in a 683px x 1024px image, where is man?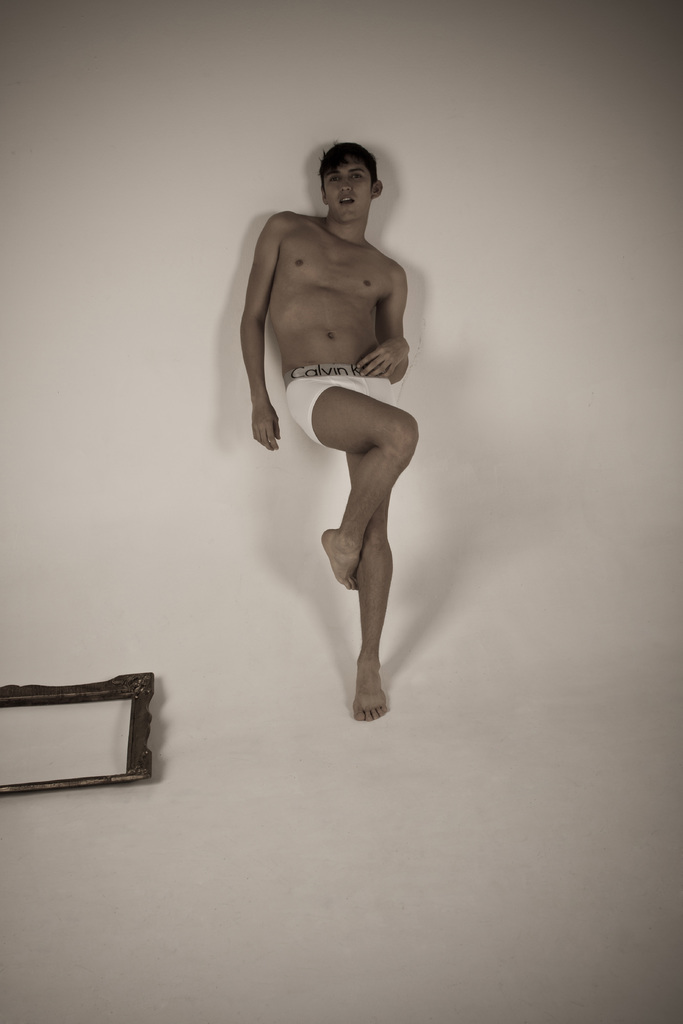
238, 140, 431, 725.
